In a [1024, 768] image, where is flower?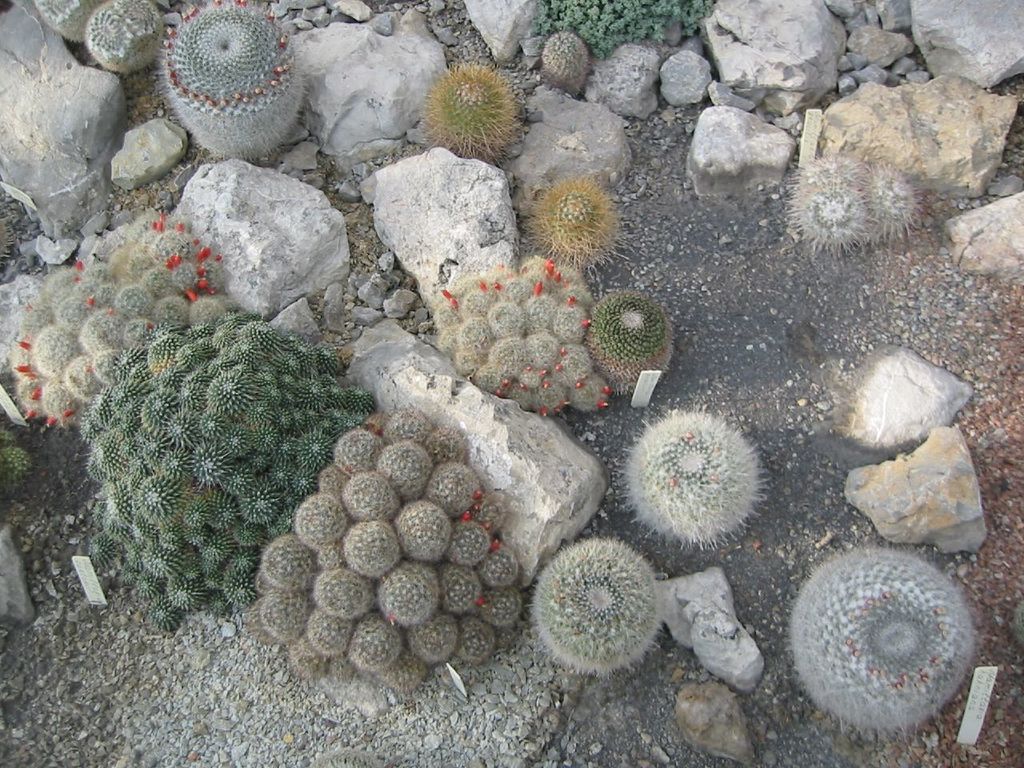
rect(408, 50, 518, 146).
